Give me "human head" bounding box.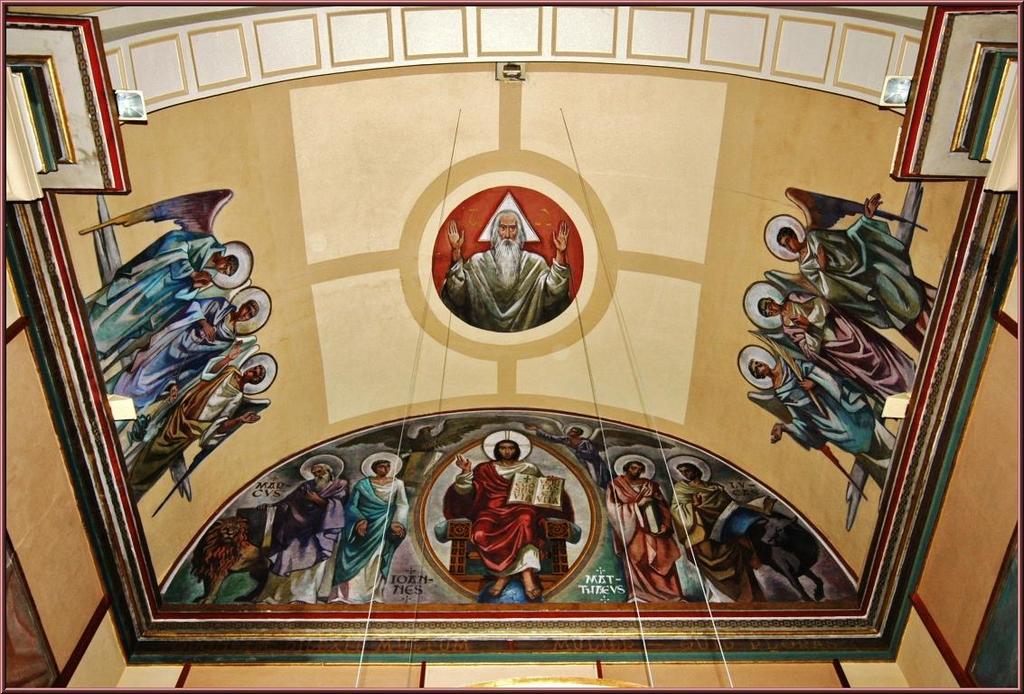
{"left": 624, "top": 457, "right": 645, "bottom": 482}.
